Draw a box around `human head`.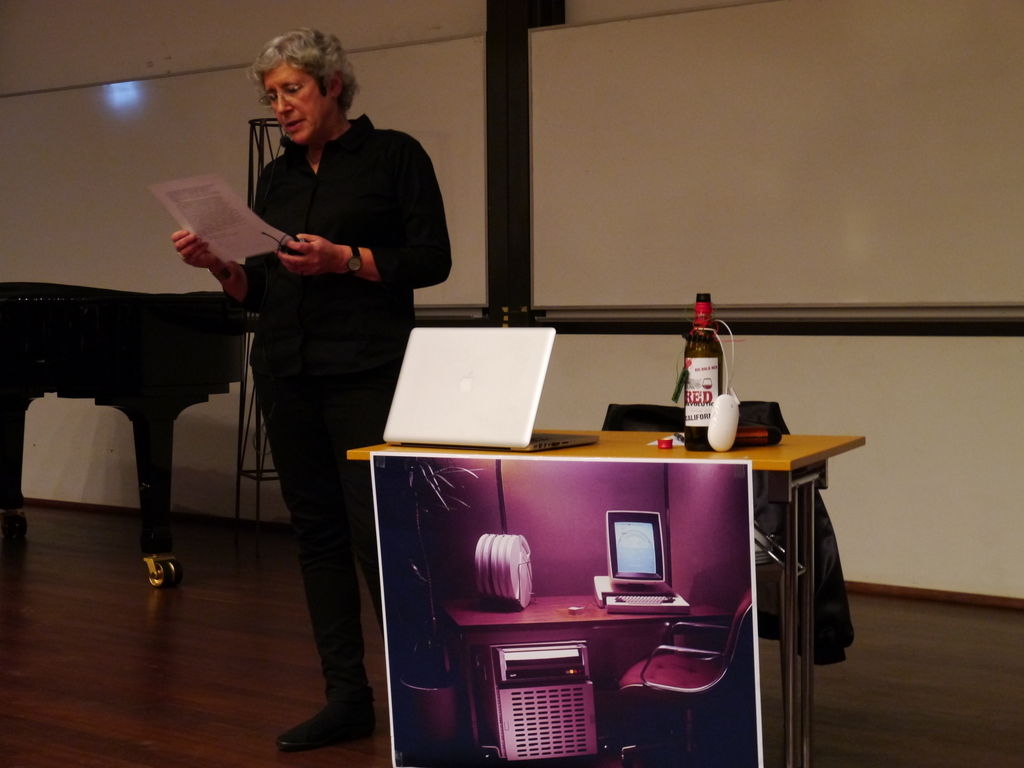
locate(237, 23, 361, 145).
